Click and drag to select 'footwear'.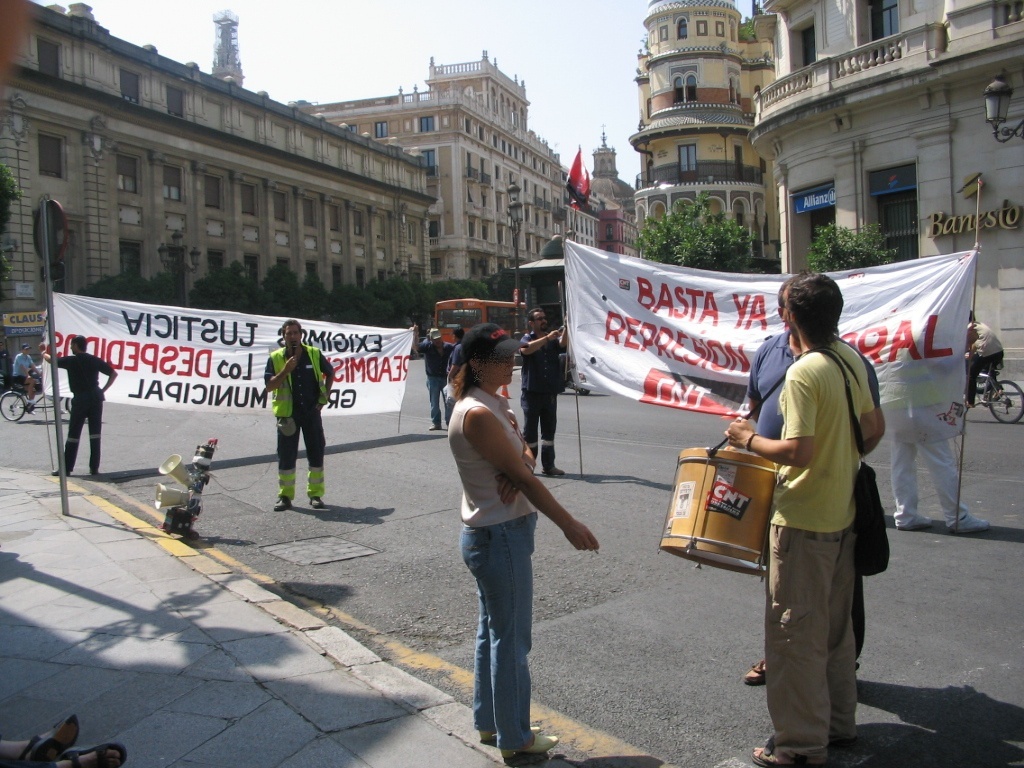
Selection: select_region(53, 465, 72, 474).
